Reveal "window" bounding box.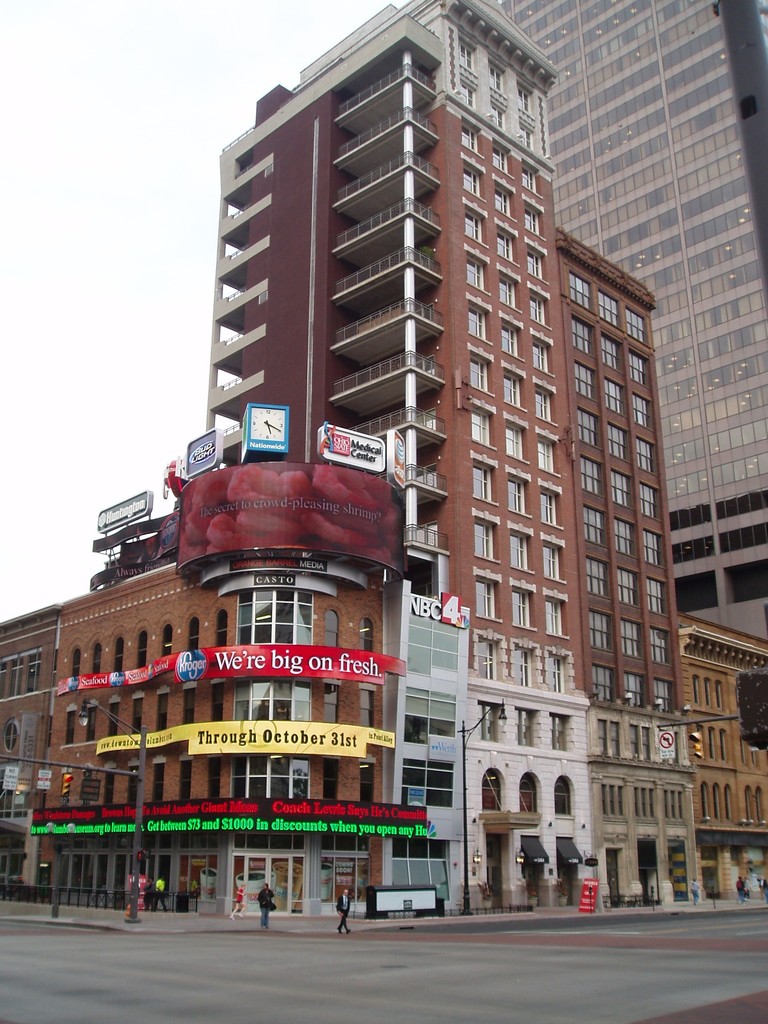
Revealed: BBox(515, 83, 532, 115).
